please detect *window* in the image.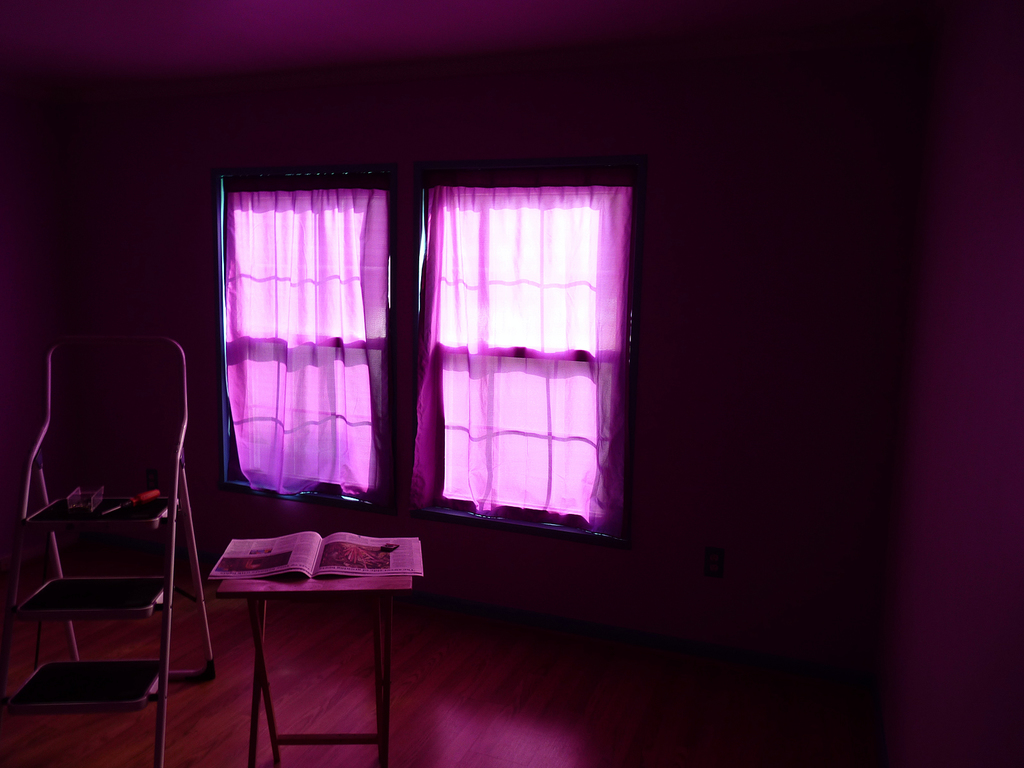
[x1=414, y1=173, x2=656, y2=563].
